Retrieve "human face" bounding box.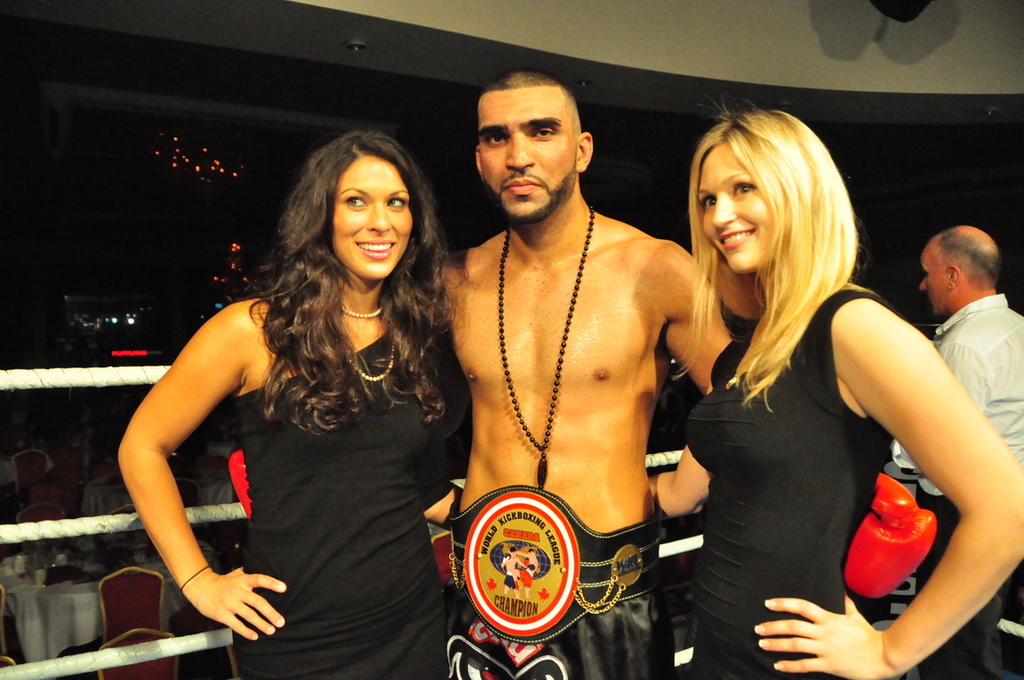
Bounding box: 694, 140, 780, 274.
